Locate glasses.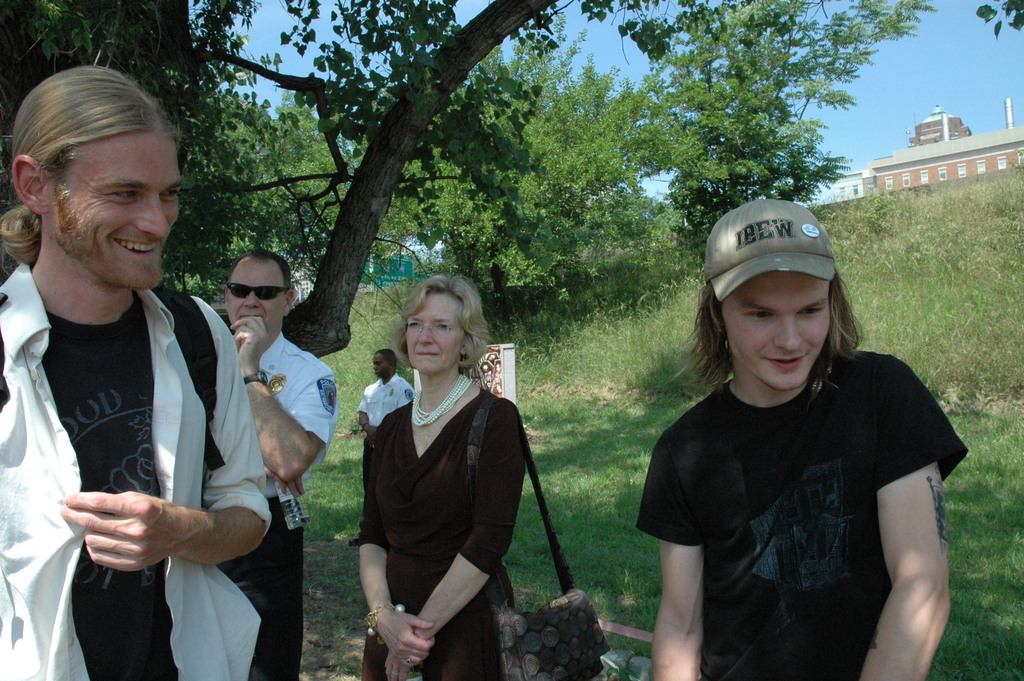
Bounding box: 229/283/287/301.
